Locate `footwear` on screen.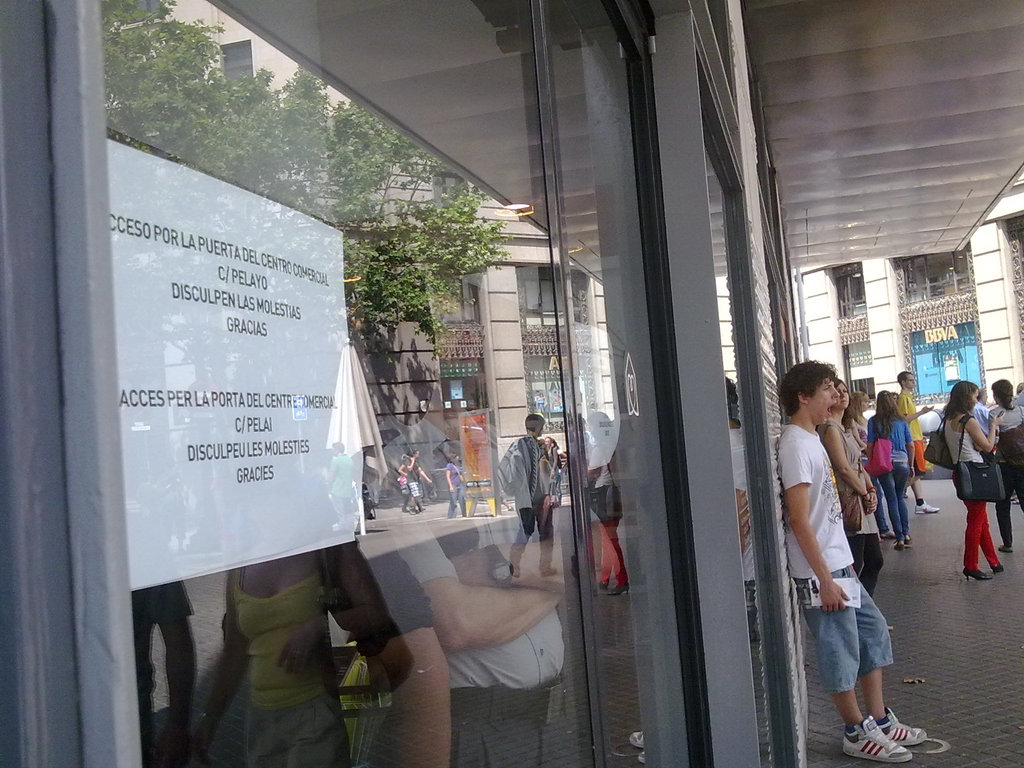
On screen at Rect(877, 707, 927, 745).
